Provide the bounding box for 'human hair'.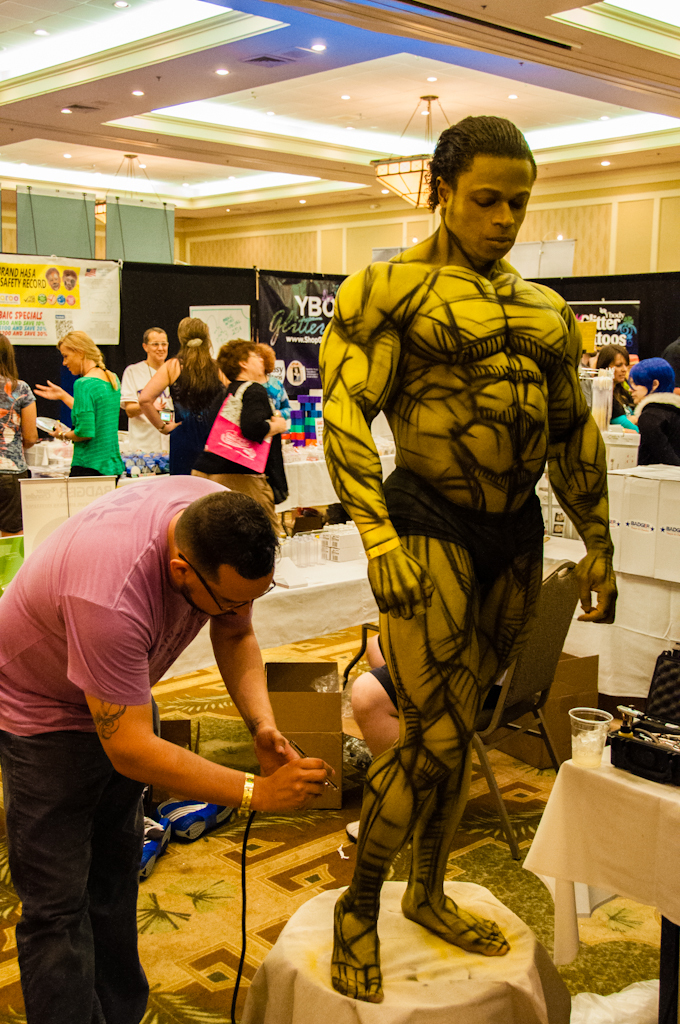
<bbox>166, 490, 283, 580</bbox>.
